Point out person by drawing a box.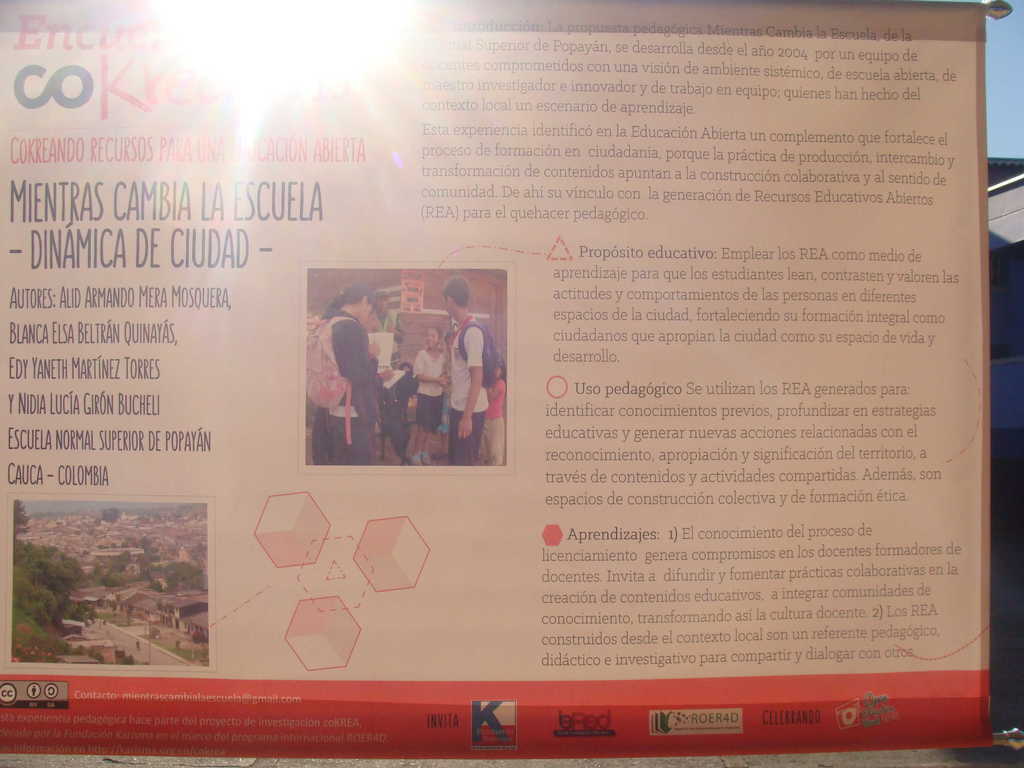
bbox=[323, 282, 395, 467].
